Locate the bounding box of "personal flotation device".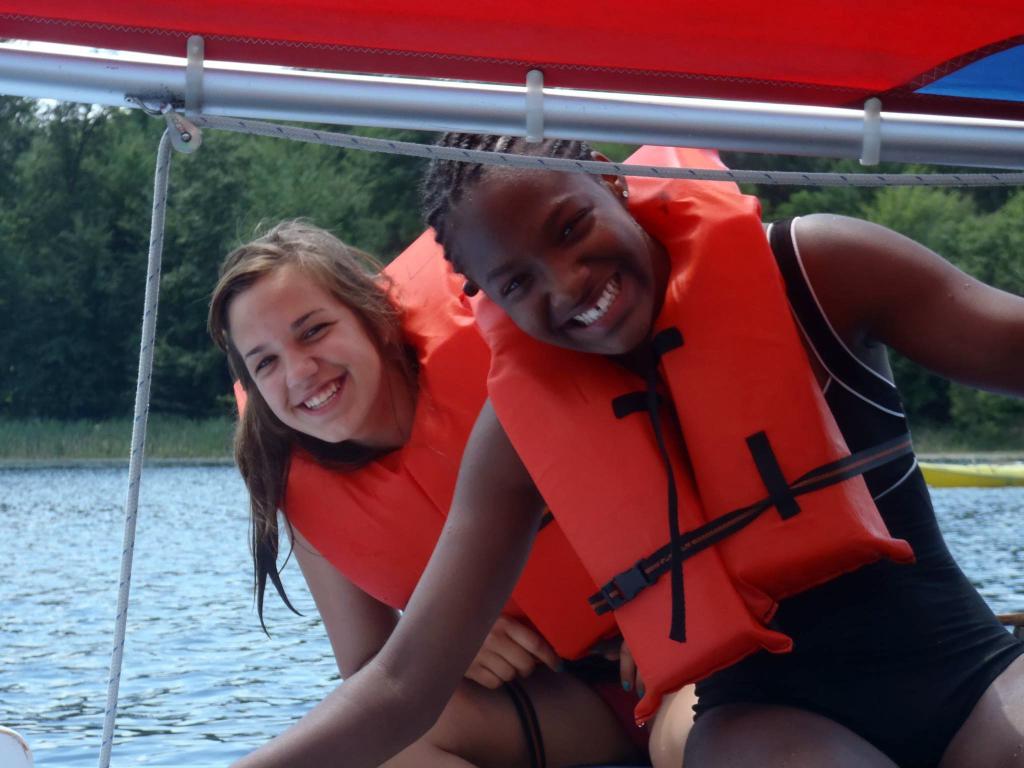
Bounding box: box=[461, 142, 915, 731].
